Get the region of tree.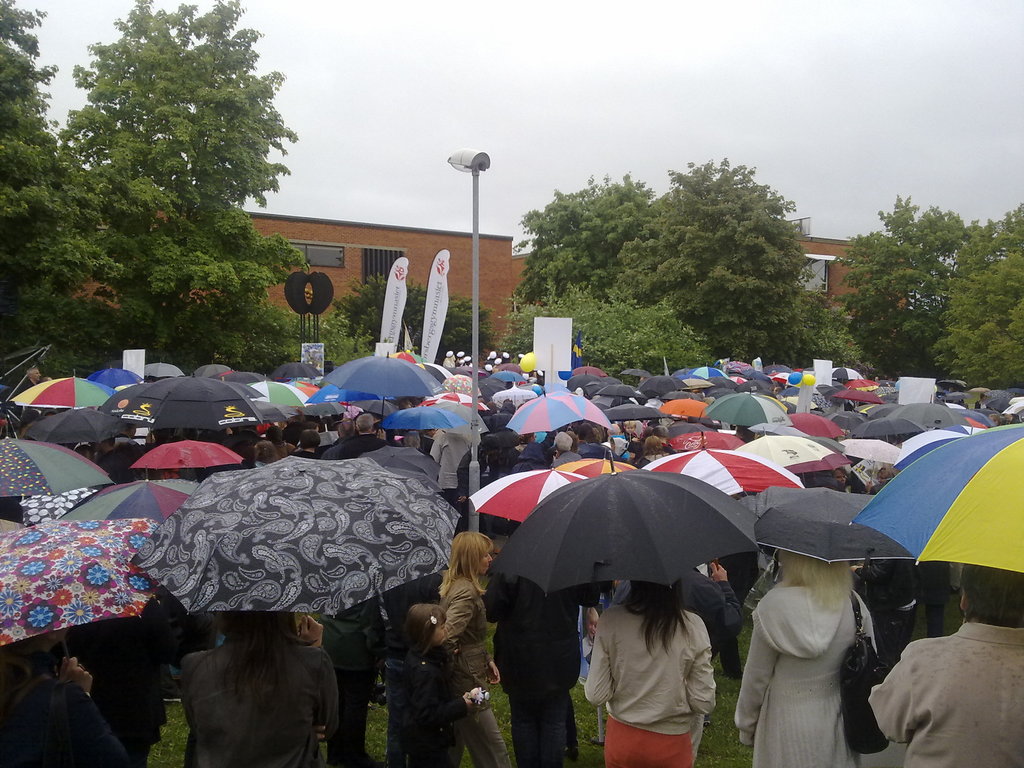
bbox=[0, 0, 375, 378].
